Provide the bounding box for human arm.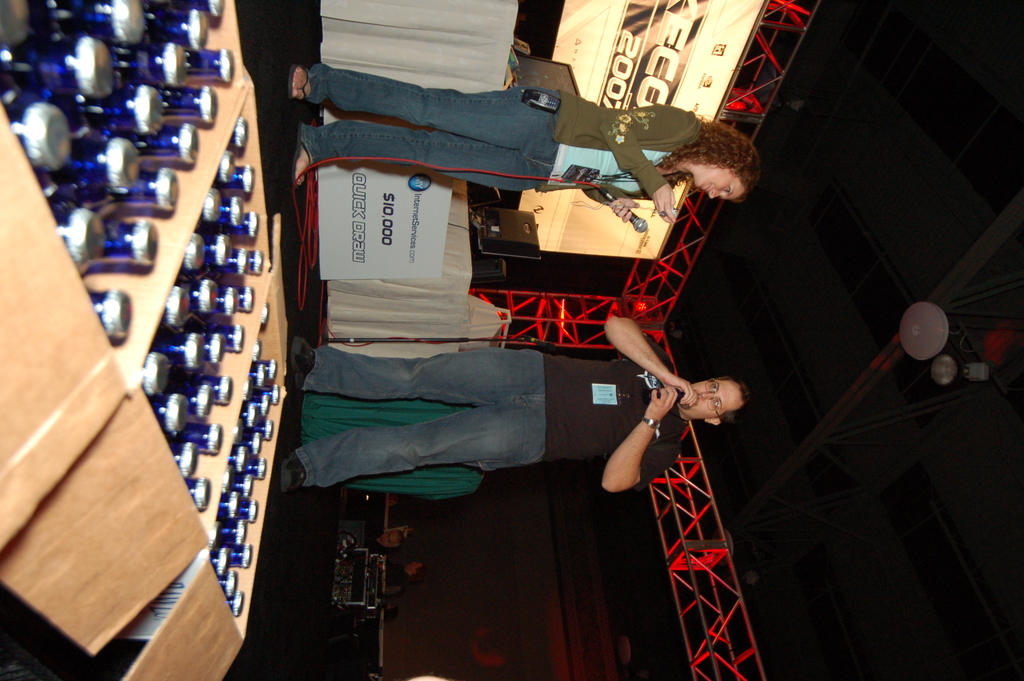
bbox(594, 316, 700, 409).
